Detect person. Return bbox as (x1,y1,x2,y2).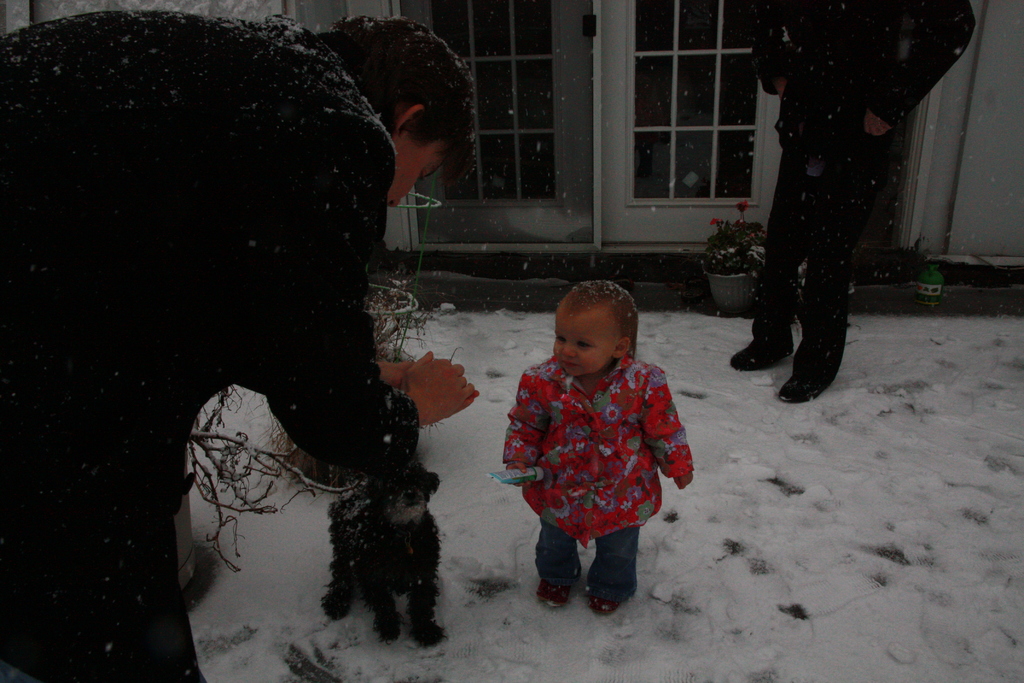
(0,15,479,682).
